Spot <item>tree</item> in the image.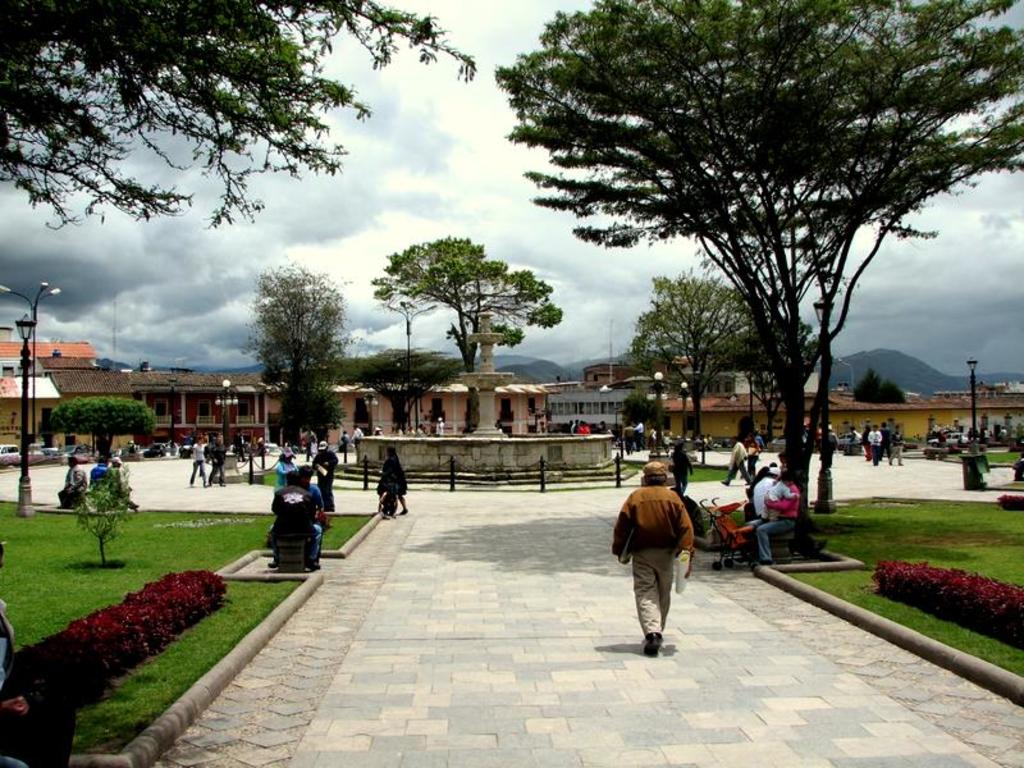
<item>tree</item> found at rect(544, 17, 973, 497).
